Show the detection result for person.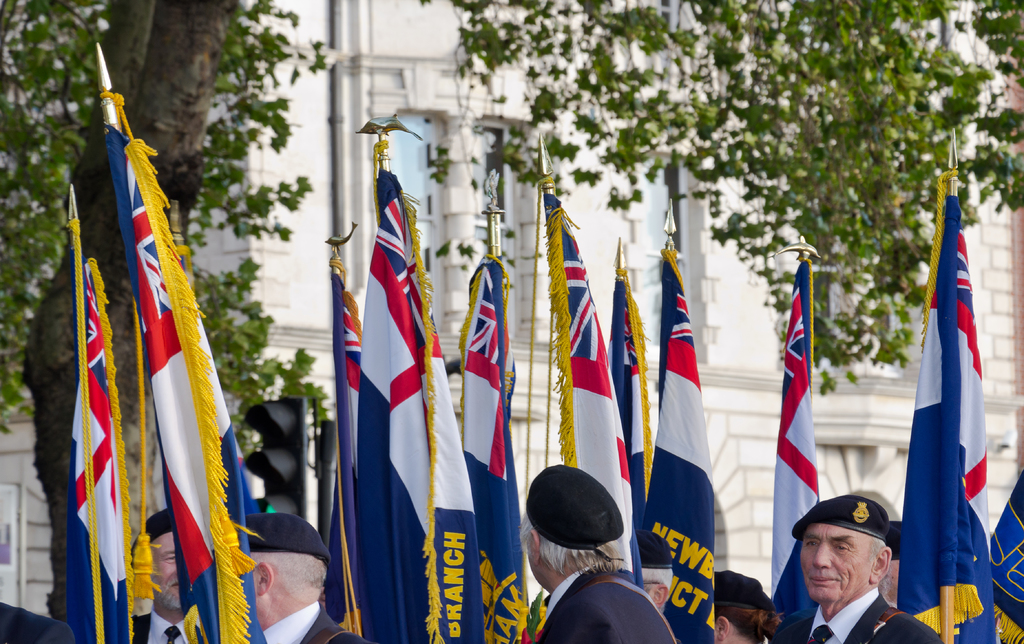
(244,513,372,643).
